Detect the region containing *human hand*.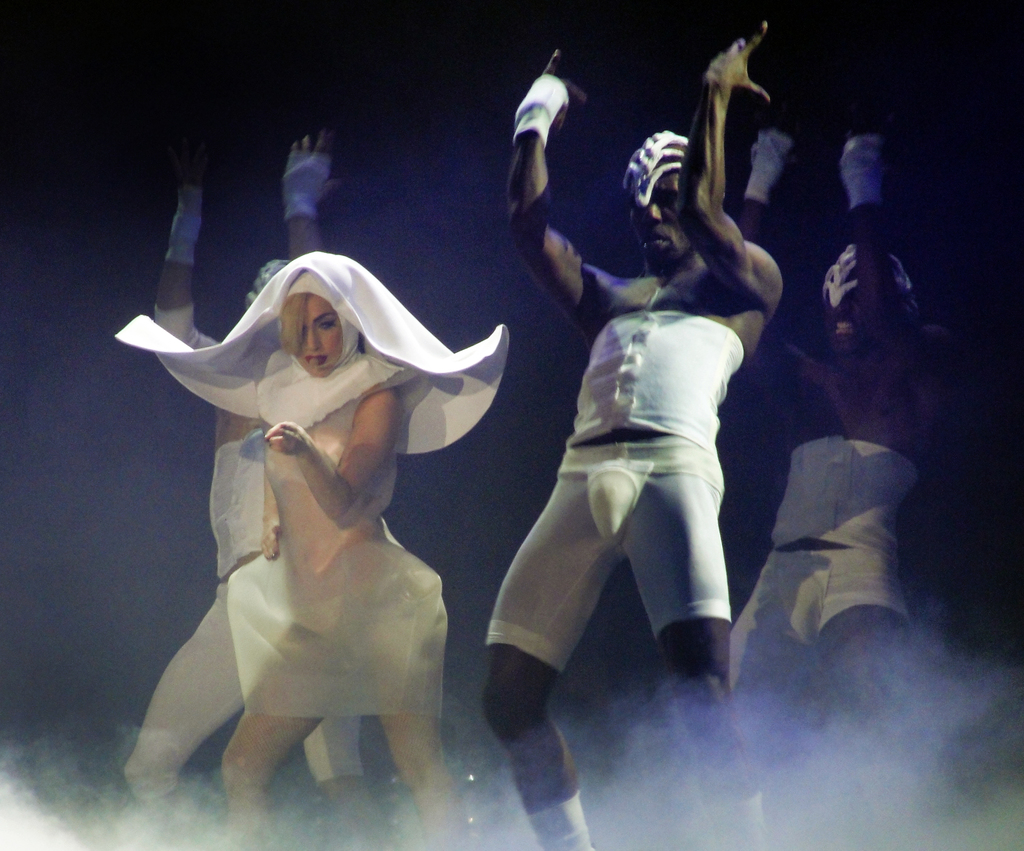
x1=751, y1=126, x2=794, y2=182.
